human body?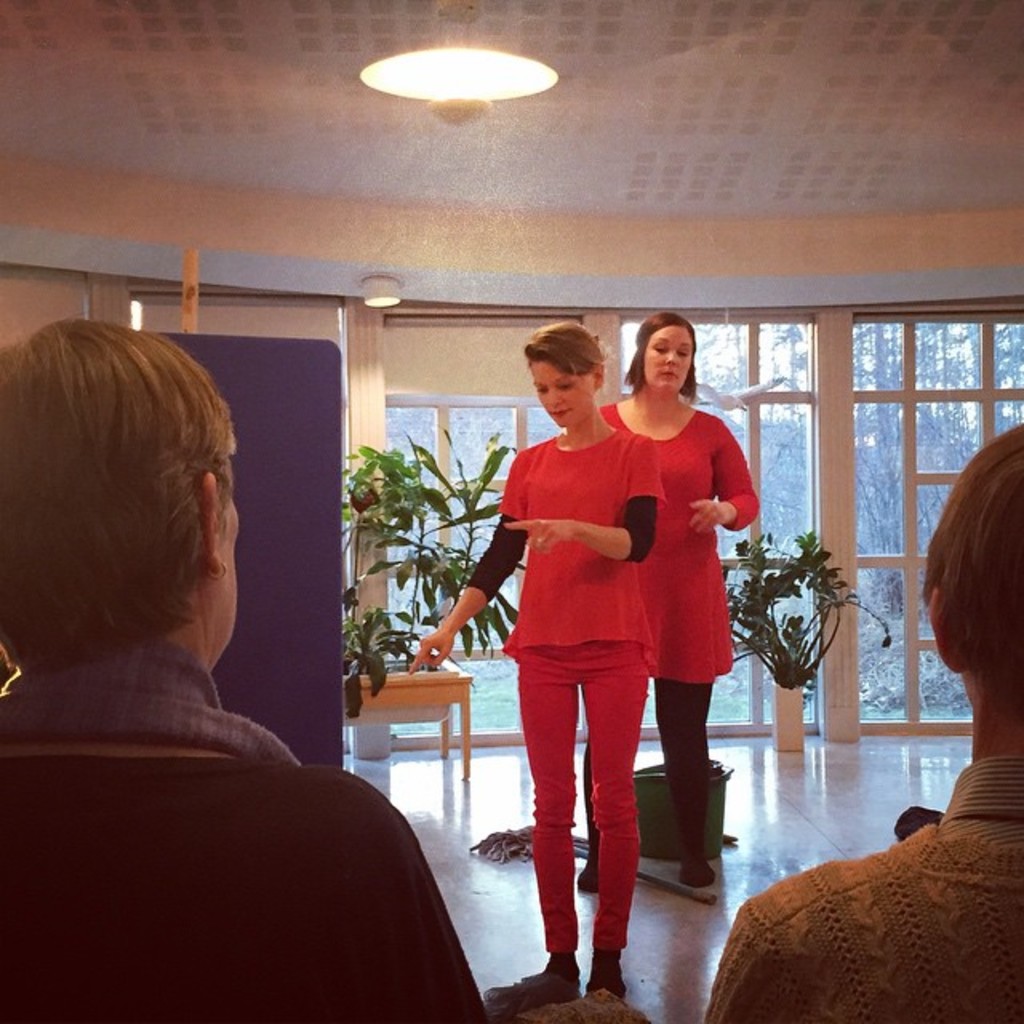
(680,758,1022,1022)
